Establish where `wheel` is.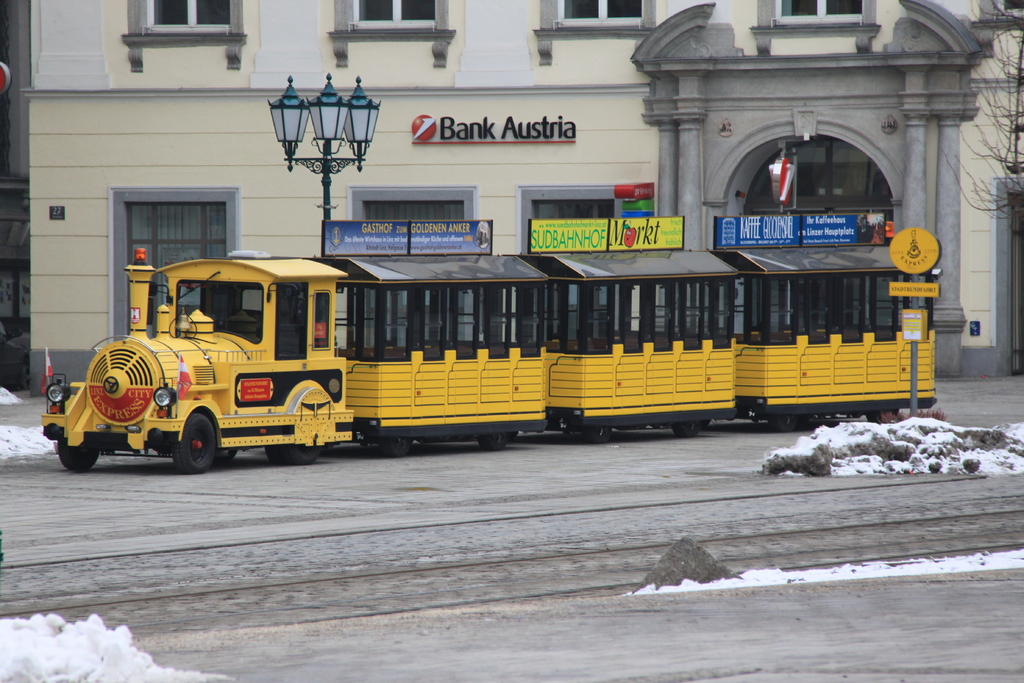
Established at [580,426,611,445].
